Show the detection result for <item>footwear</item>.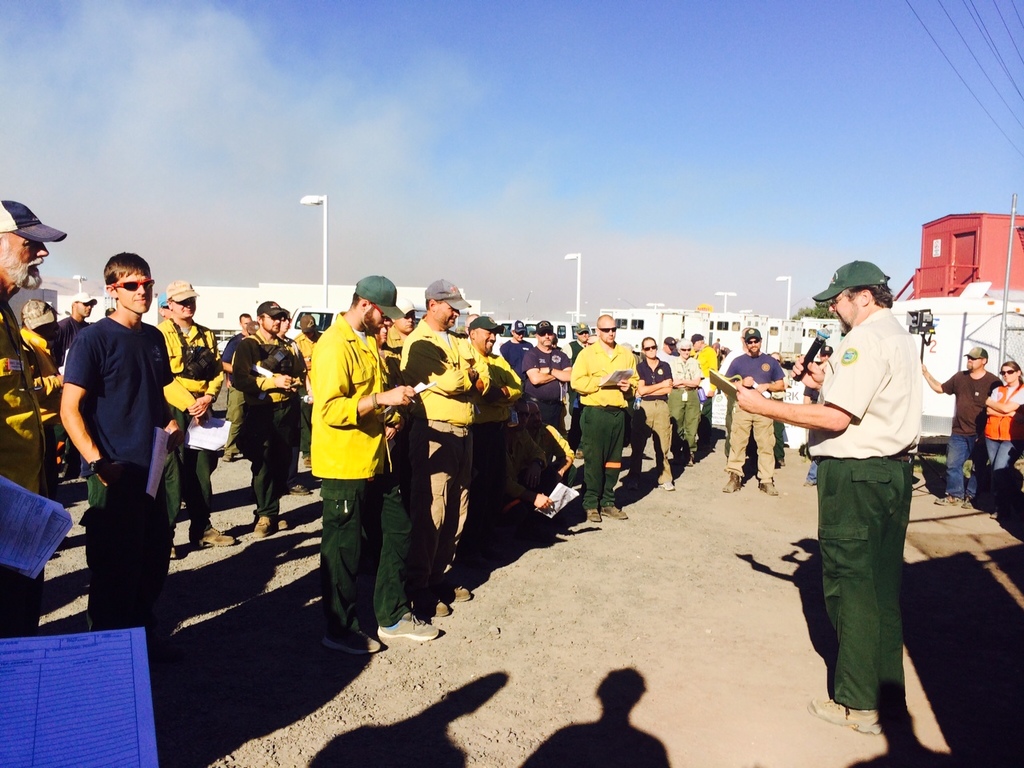
985, 508, 1000, 522.
